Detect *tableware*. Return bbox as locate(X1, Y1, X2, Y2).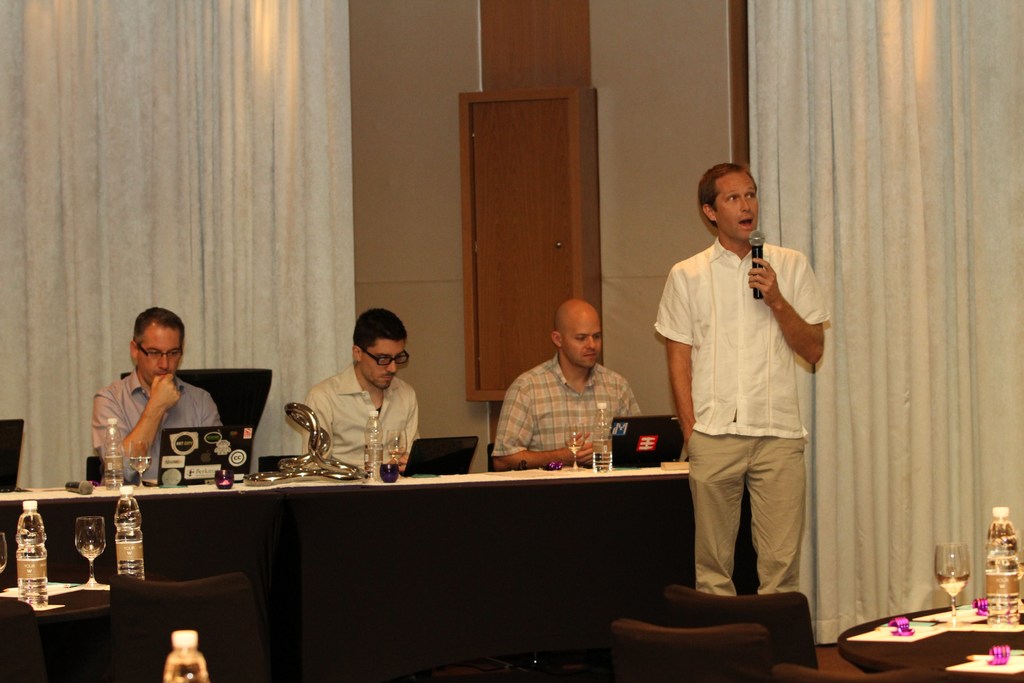
locate(129, 438, 152, 486).
